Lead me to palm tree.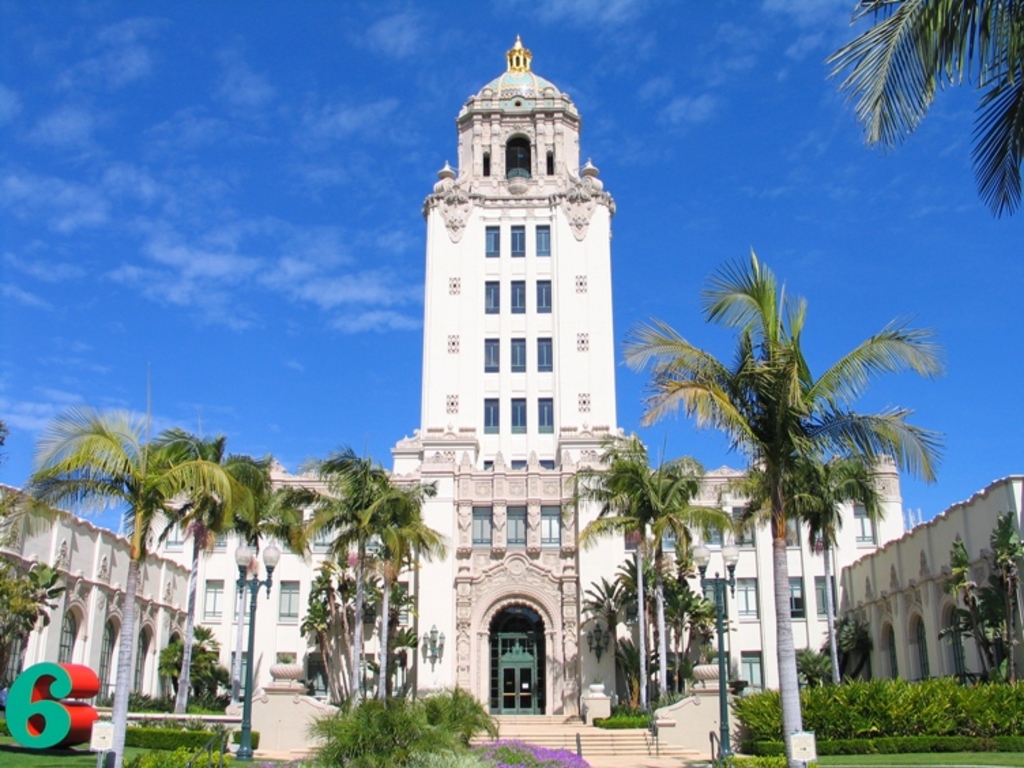
Lead to 166, 440, 248, 720.
